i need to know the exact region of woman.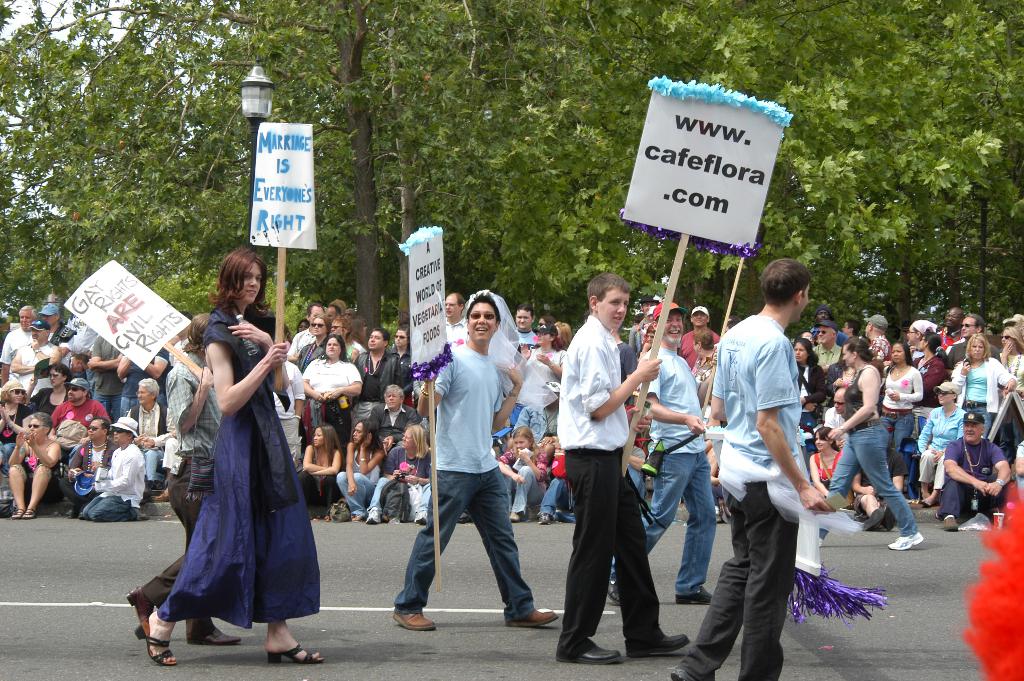
Region: region(689, 327, 718, 384).
